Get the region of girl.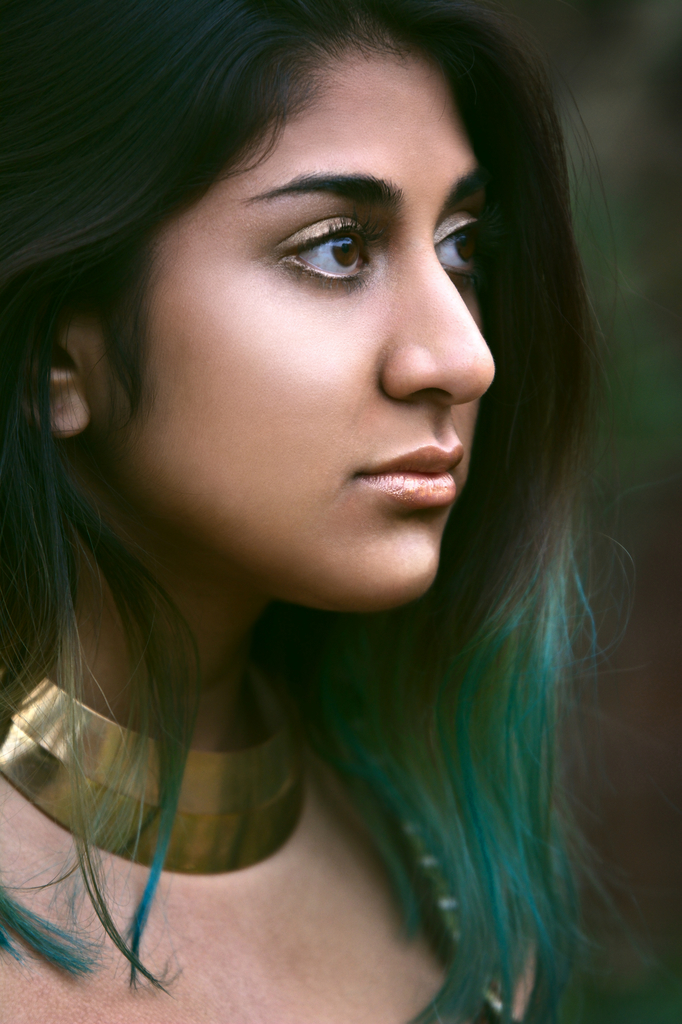
(left=0, top=3, right=681, bottom=1020).
